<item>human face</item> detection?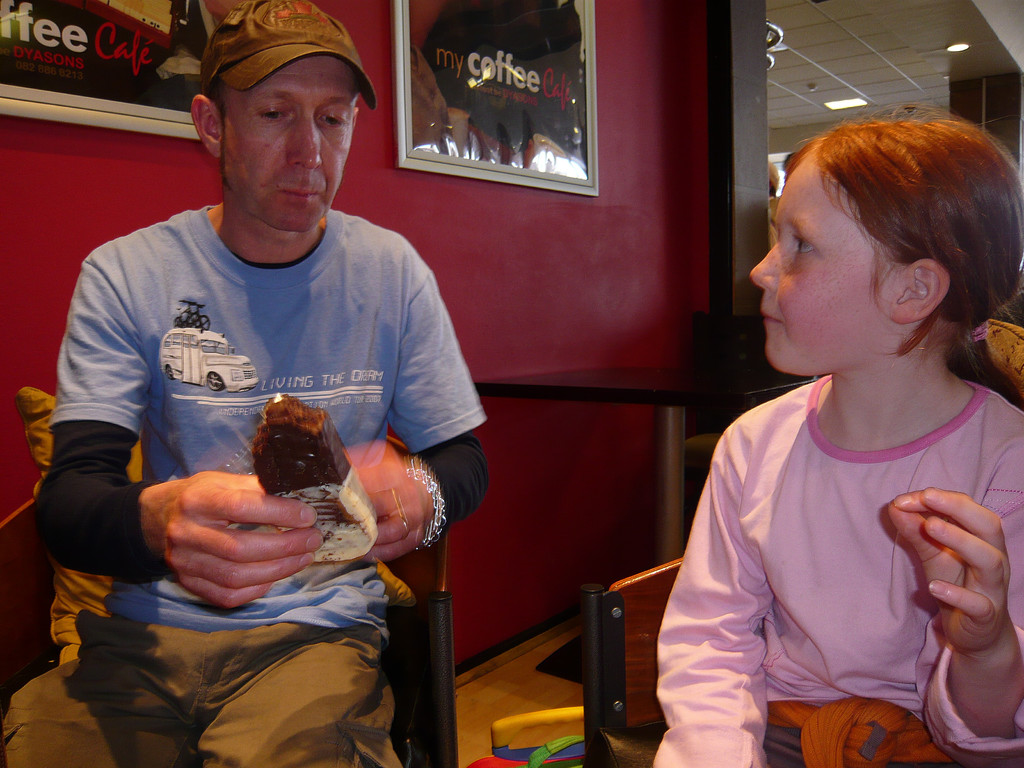
bbox=(748, 170, 887, 376)
